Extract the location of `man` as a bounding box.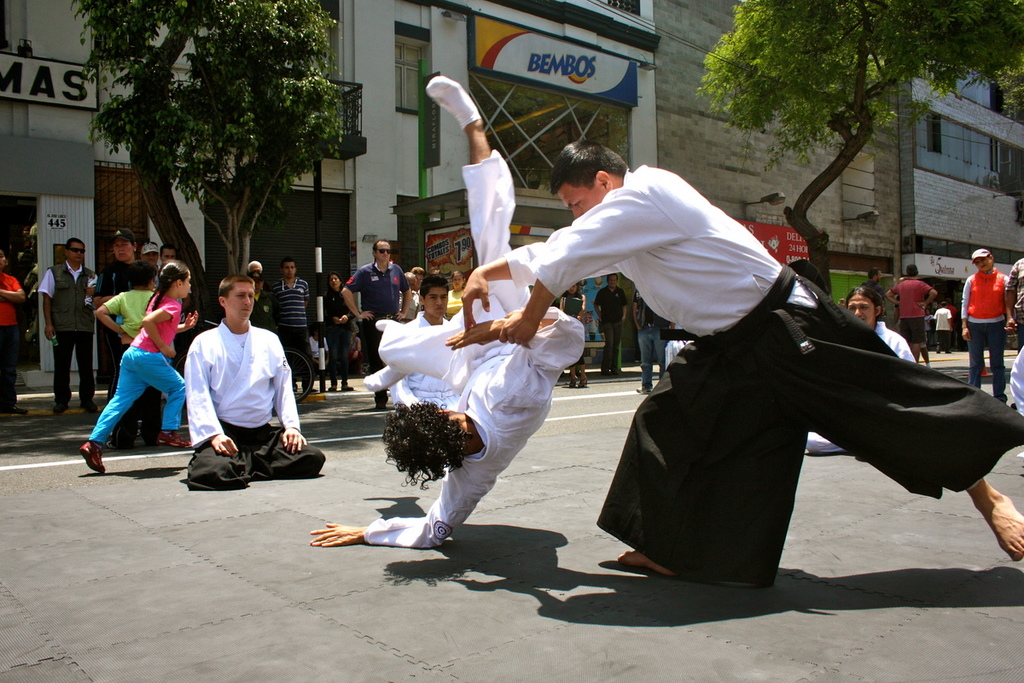
[left=260, top=256, right=314, bottom=396].
